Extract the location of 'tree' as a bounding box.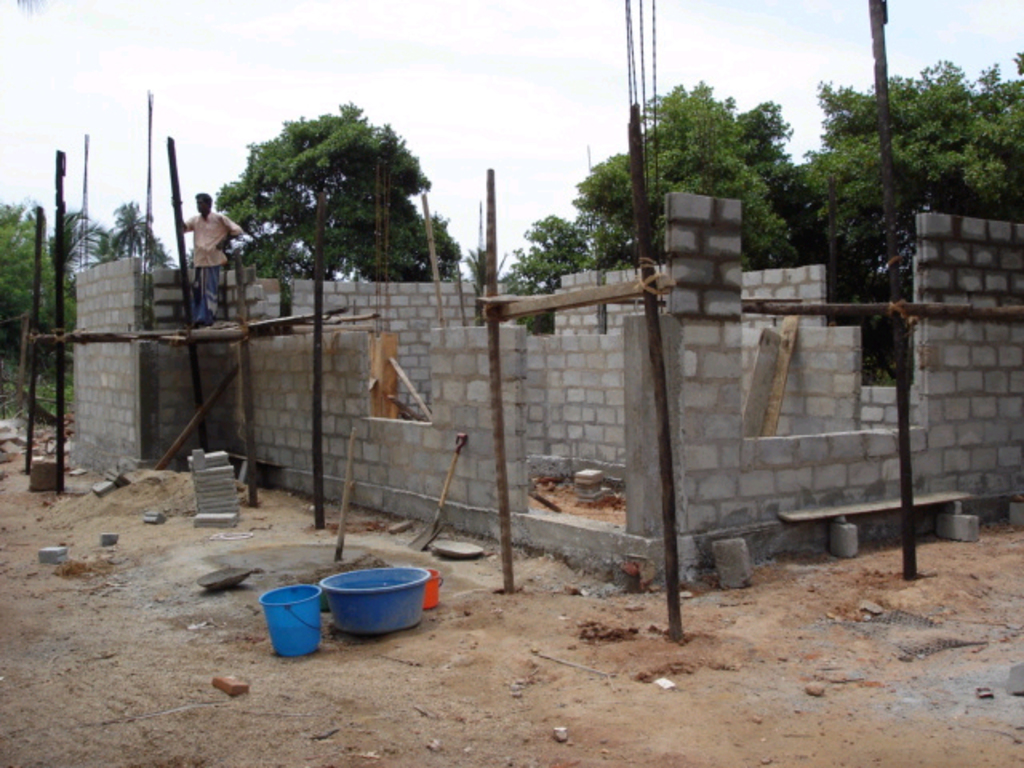
[197, 101, 454, 286].
